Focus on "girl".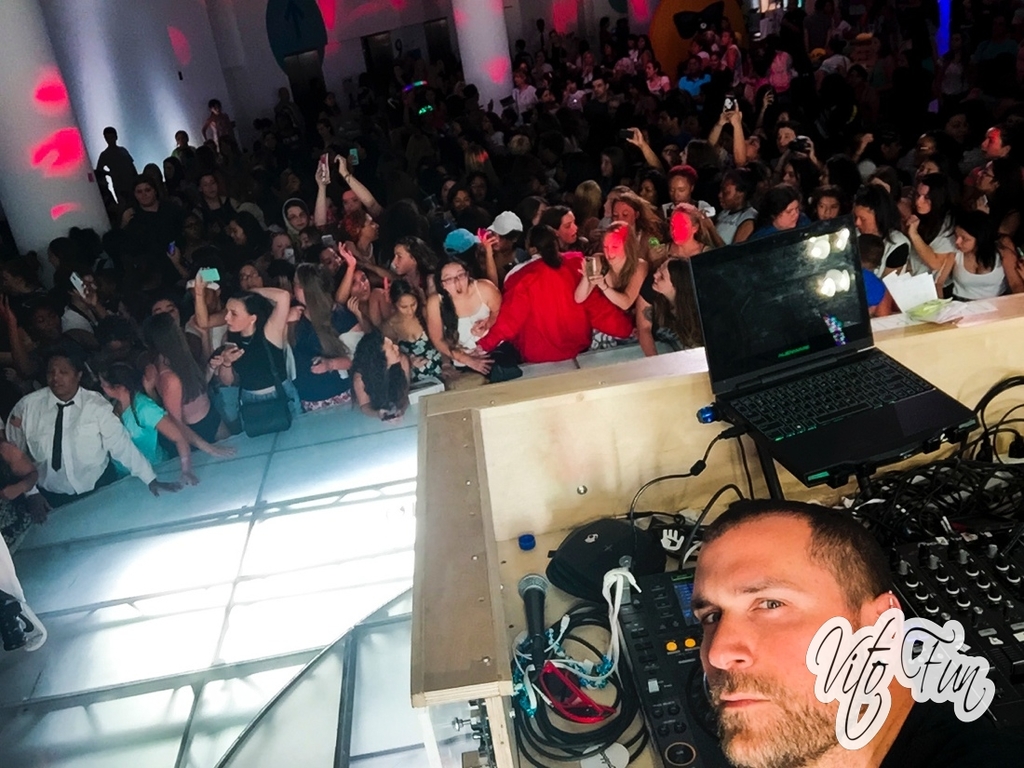
Focused at 641, 61, 667, 95.
